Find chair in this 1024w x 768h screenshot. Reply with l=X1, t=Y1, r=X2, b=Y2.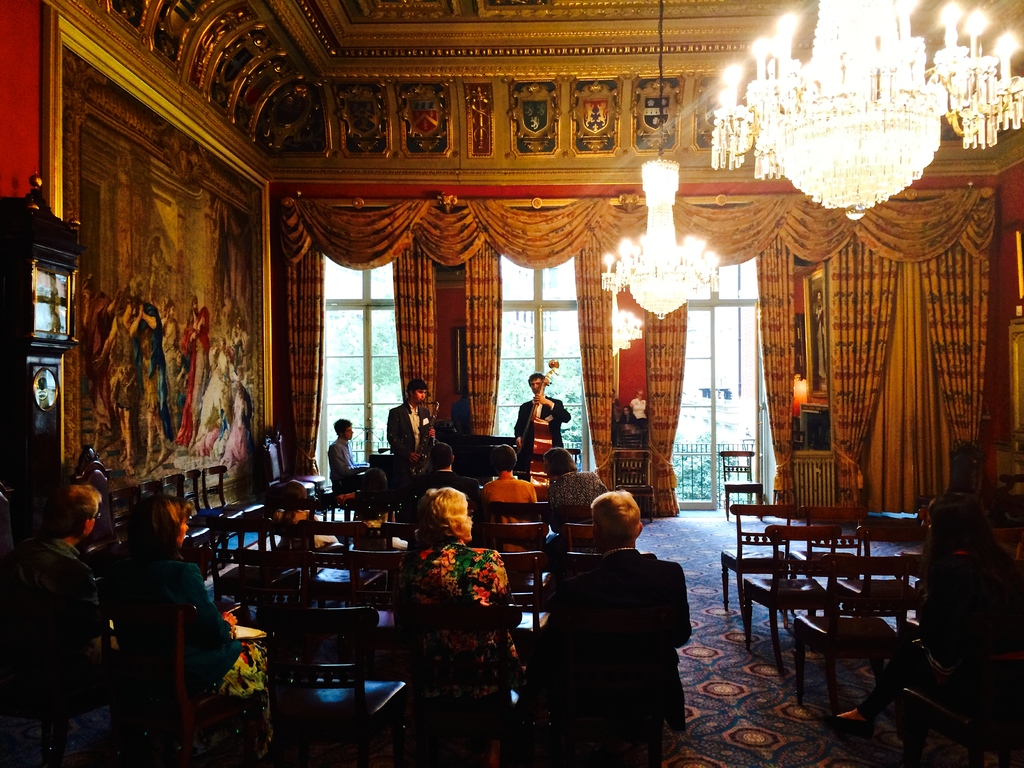
l=803, t=502, r=866, b=590.
